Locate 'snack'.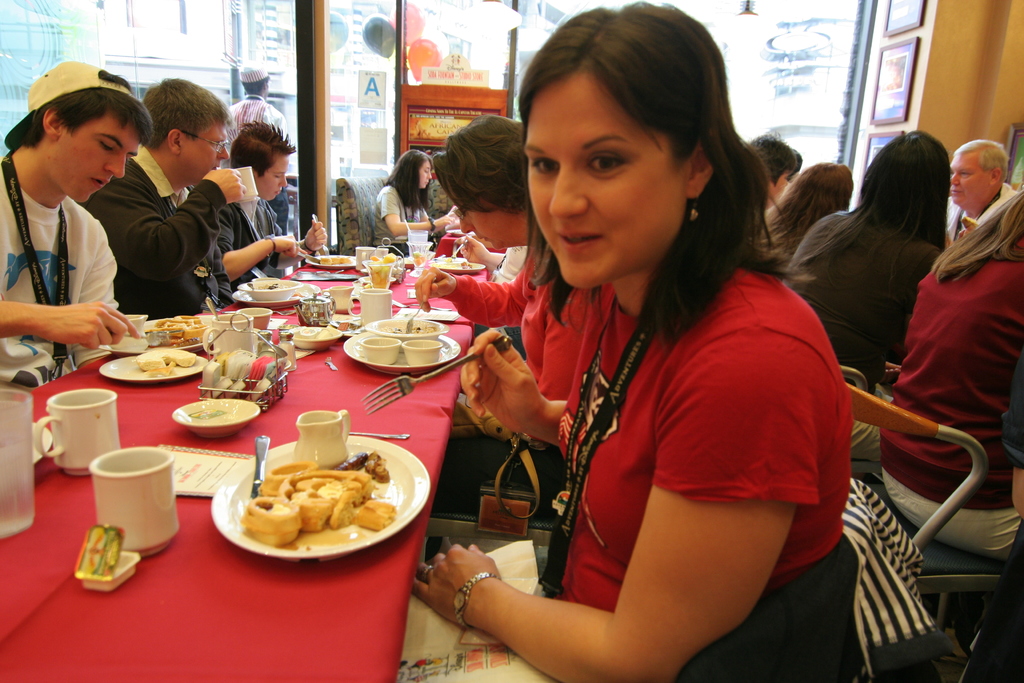
Bounding box: box=[134, 348, 192, 382].
